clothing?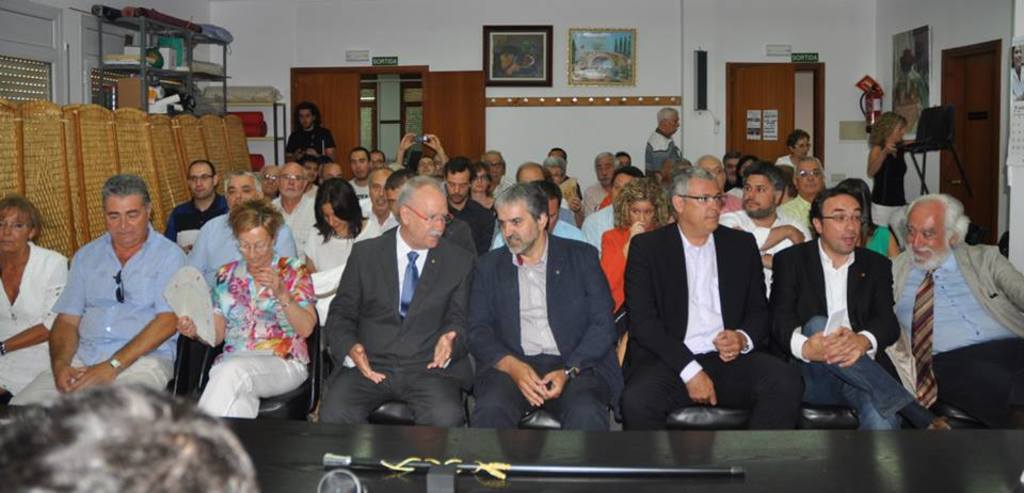
<box>323,213,475,428</box>
